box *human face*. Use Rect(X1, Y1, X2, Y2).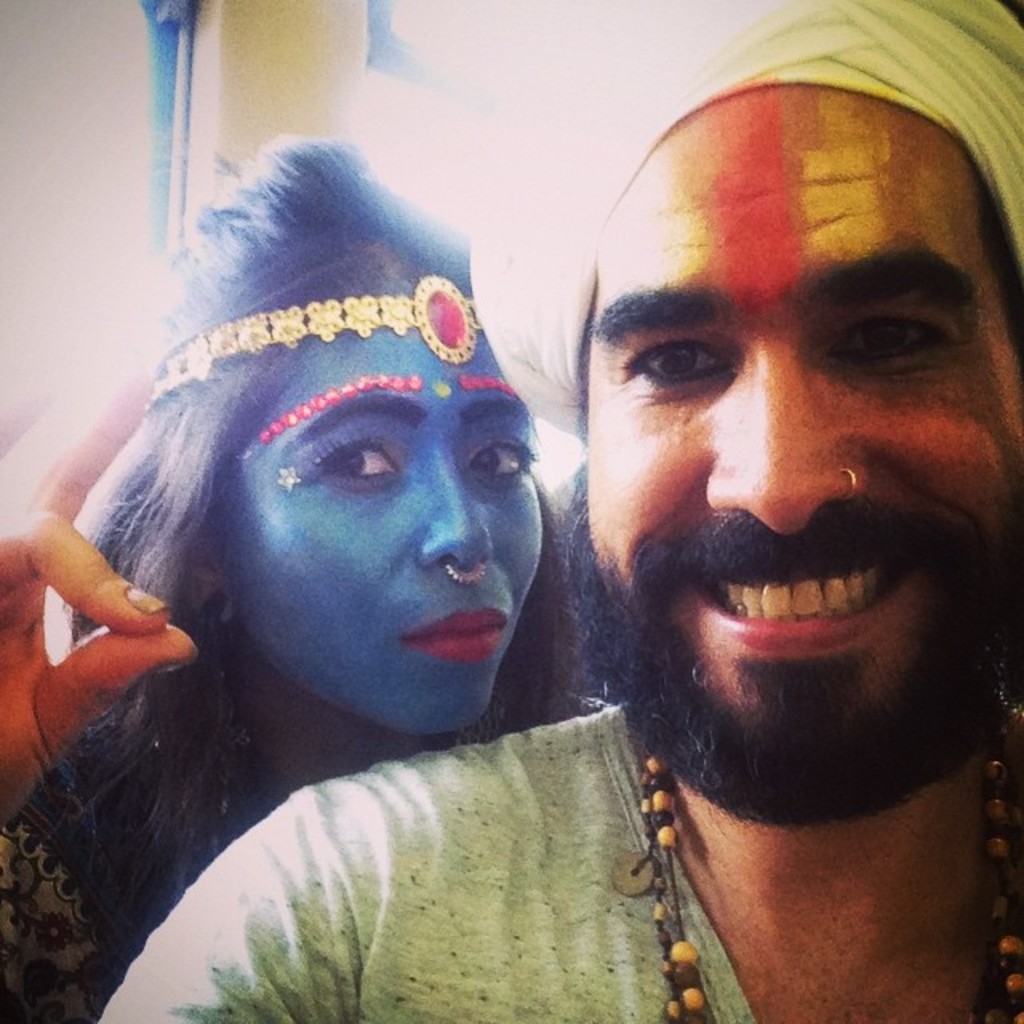
Rect(224, 282, 542, 734).
